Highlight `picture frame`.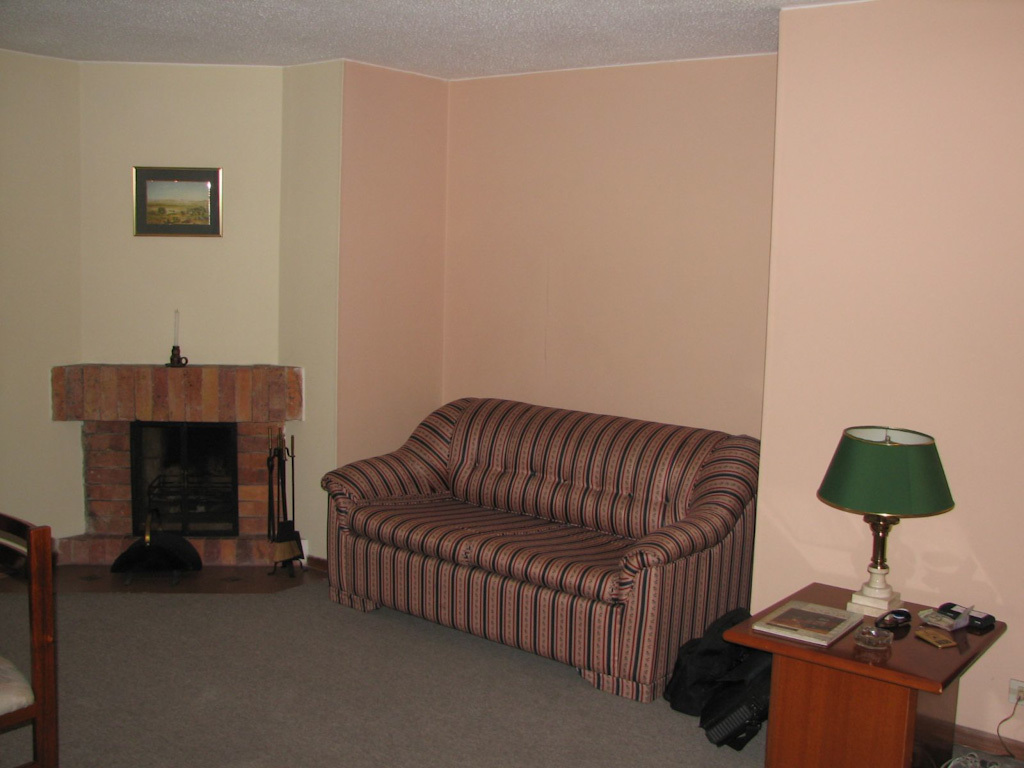
Highlighted region: 131/165/225/236.
